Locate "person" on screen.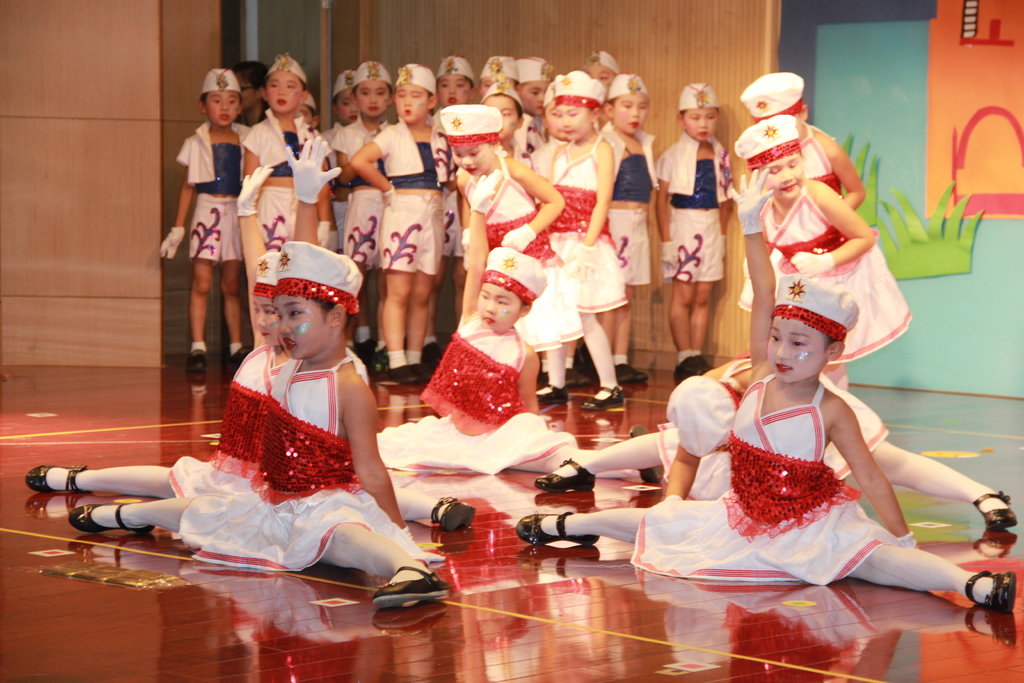
On screen at <box>536,67,628,413</box>.
